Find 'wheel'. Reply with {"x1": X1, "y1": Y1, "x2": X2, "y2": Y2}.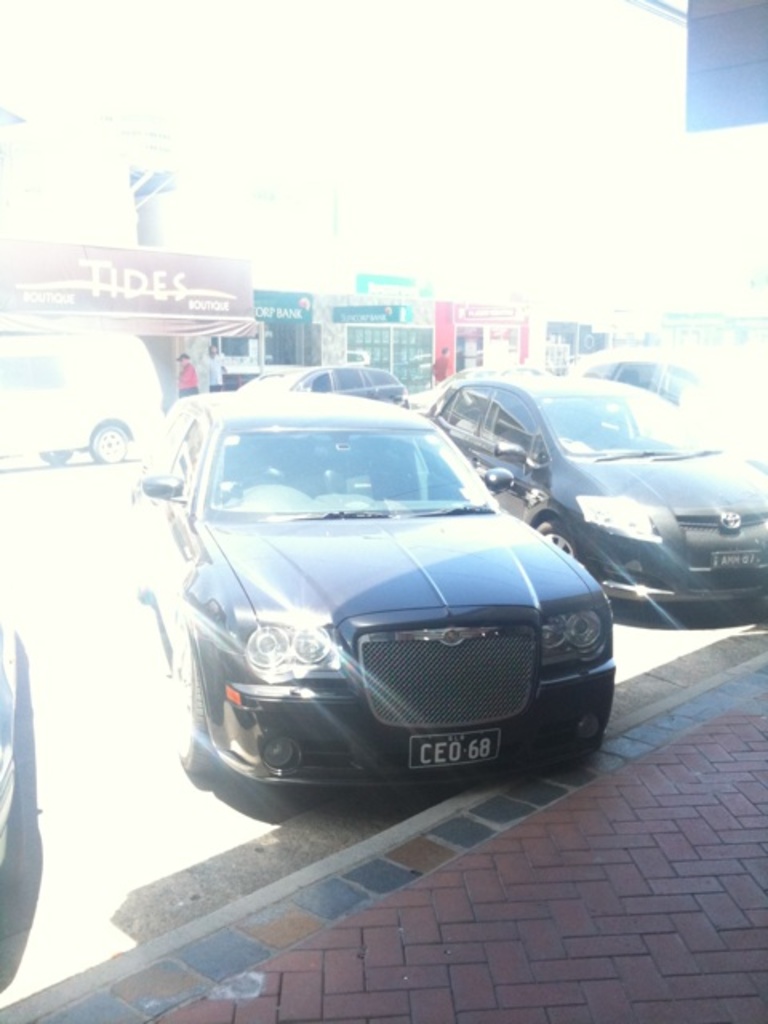
{"x1": 32, "y1": 453, "x2": 72, "y2": 464}.
